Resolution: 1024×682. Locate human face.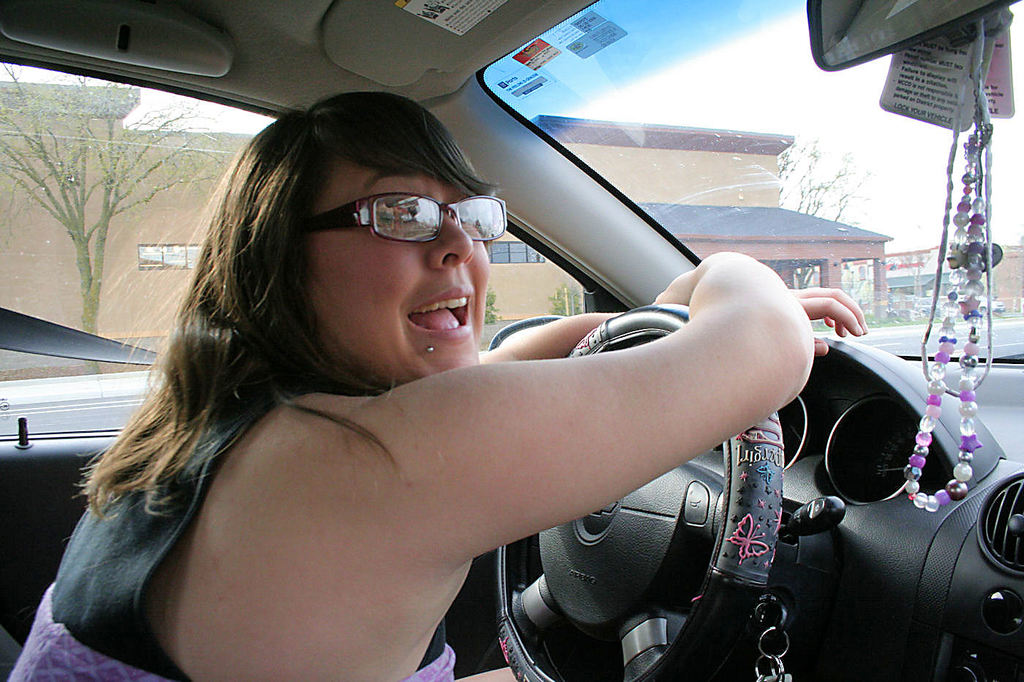
crop(312, 150, 492, 390).
